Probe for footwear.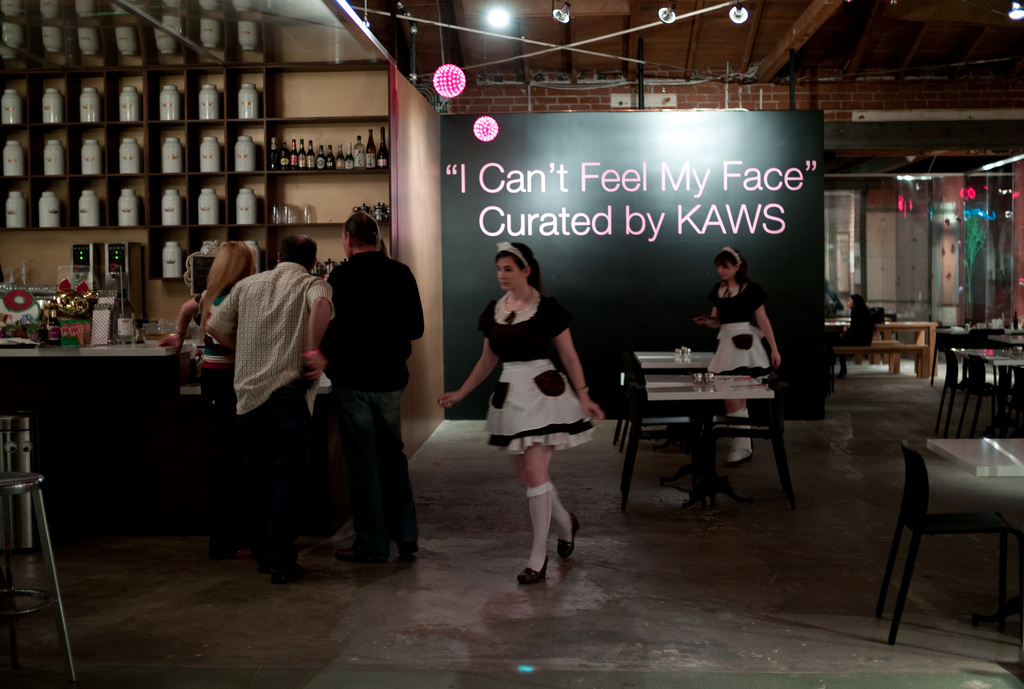
Probe result: 400:551:415:569.
